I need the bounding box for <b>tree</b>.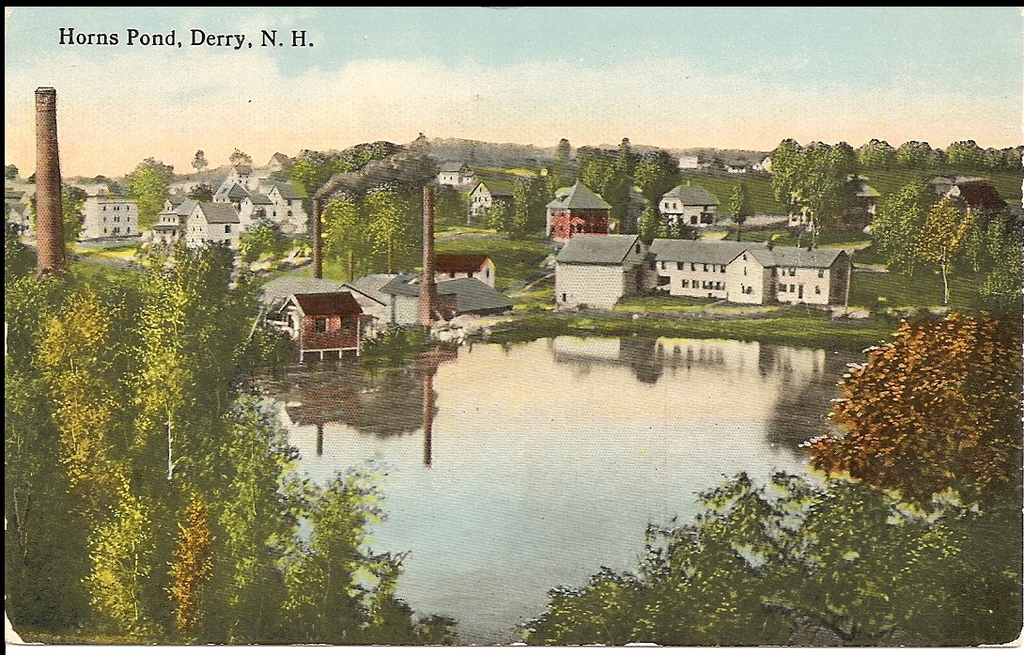
Here it is: [x1=361, y1=175, x2=412, y2=271].
